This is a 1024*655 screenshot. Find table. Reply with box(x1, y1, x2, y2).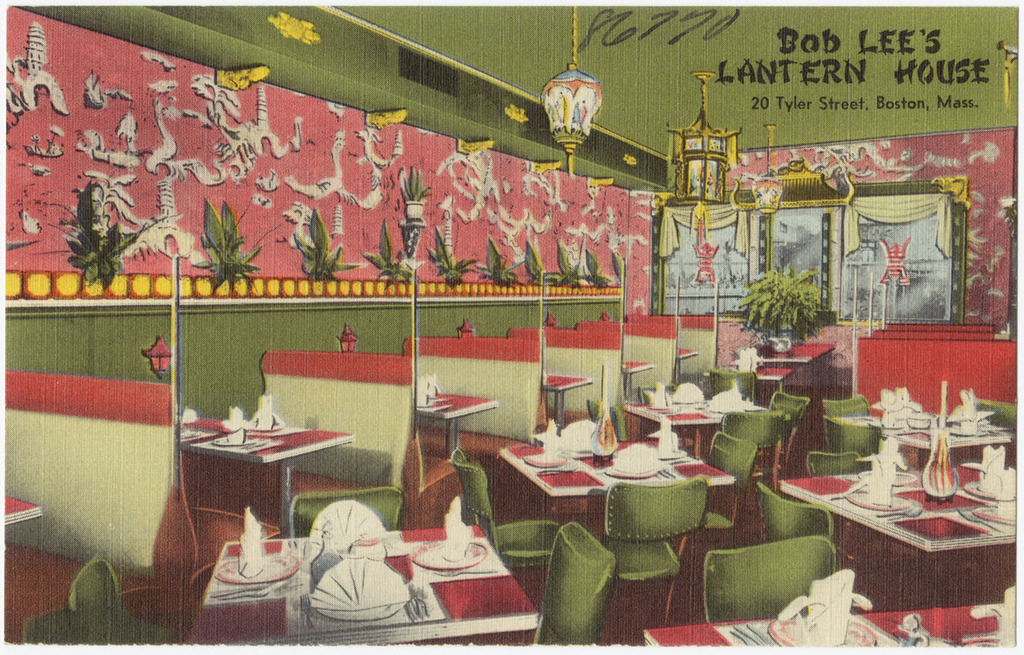
box(184, 523, 546, 648).
